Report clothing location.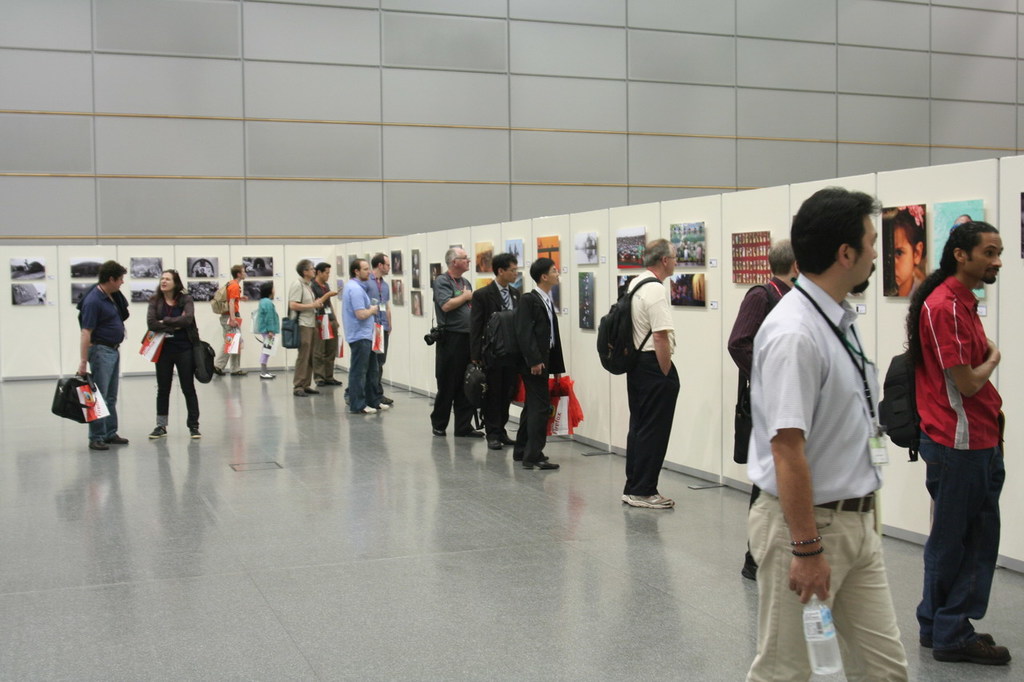
Report: {"x1": 437, "y1": 272, "x2": 482, "y2": 436}.
